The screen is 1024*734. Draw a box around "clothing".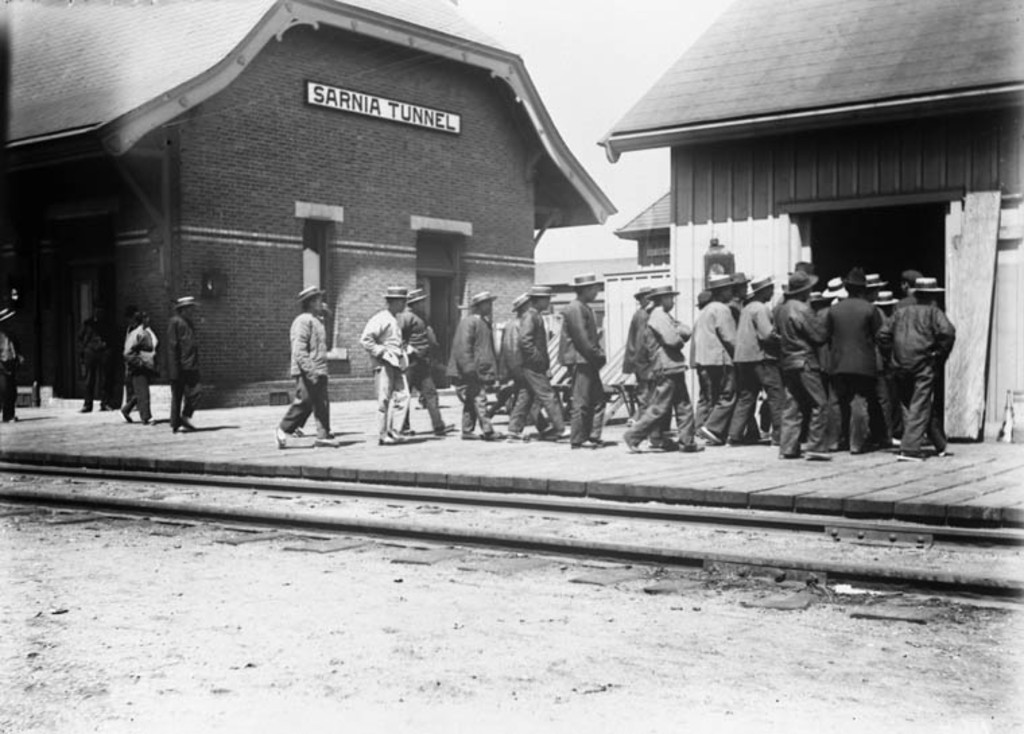
x1=442, y1=308, x2=497, y2=424.
